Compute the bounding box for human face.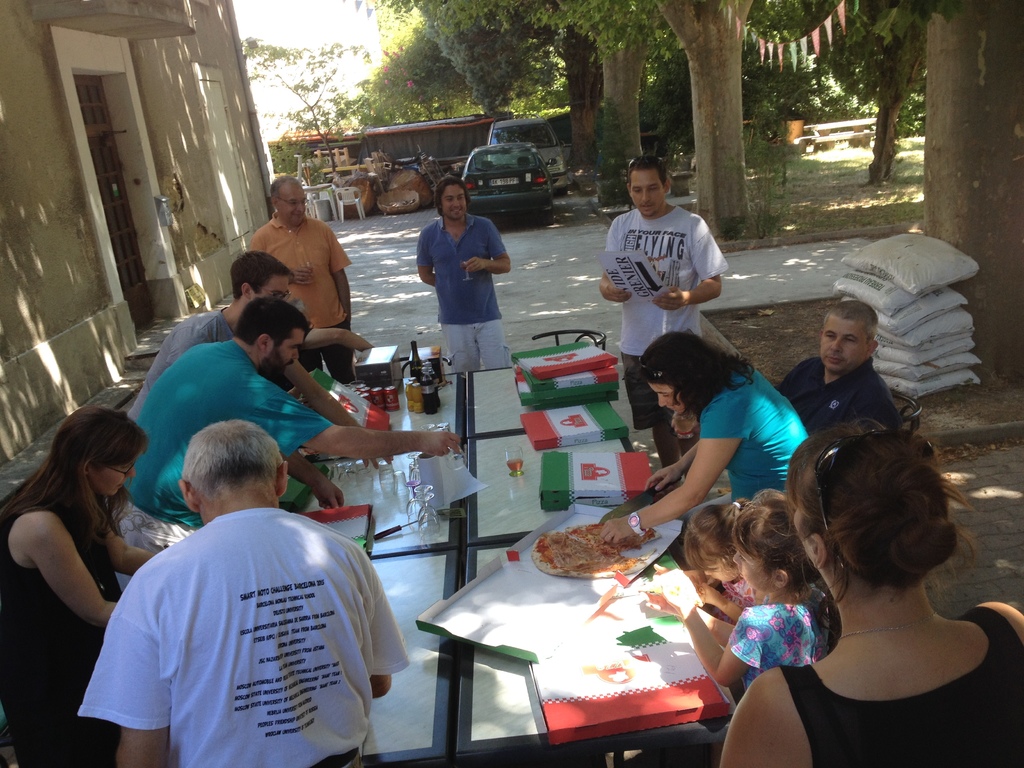
(628, 170, 664, 214).
